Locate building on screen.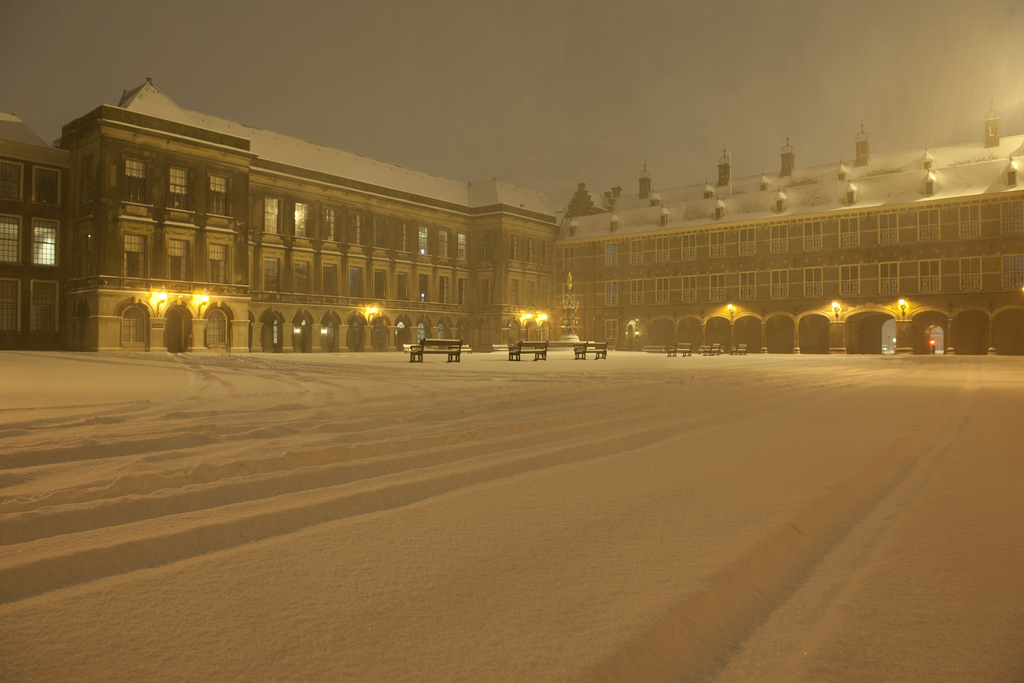
On screen at [0,75,1023,357].
